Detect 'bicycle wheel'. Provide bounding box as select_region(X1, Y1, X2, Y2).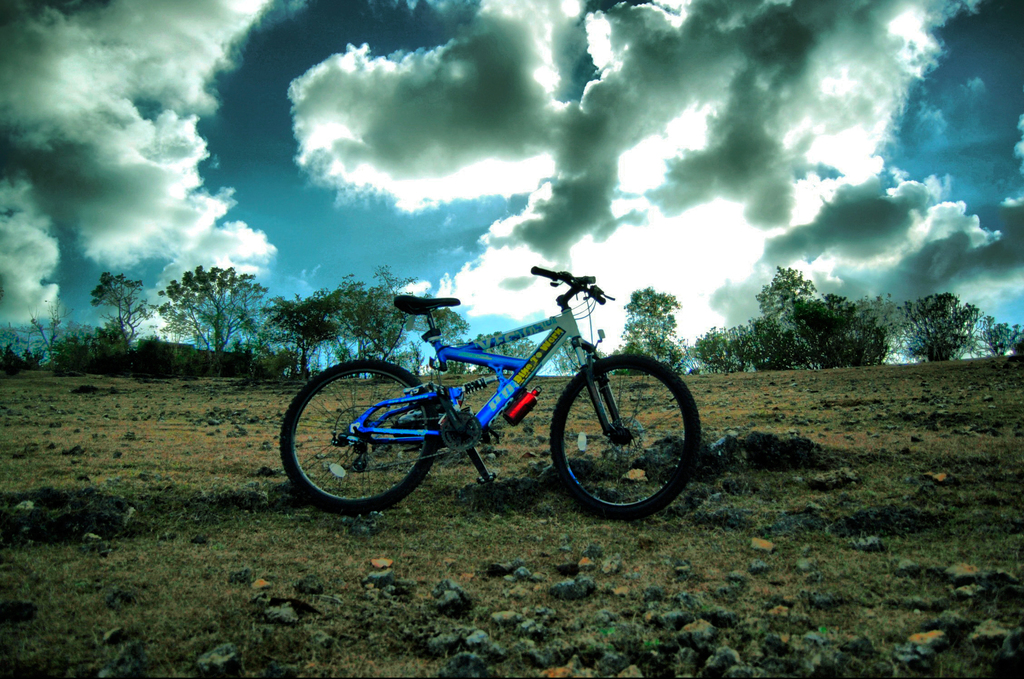
select_region(278, 359, 436, 517).
